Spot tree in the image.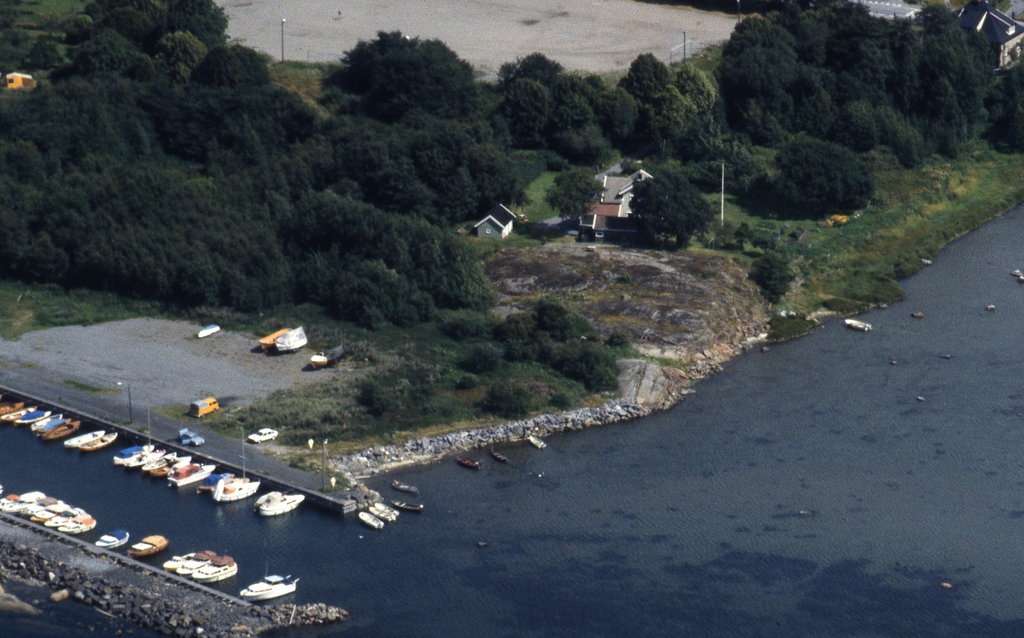
tree found at 648,117,732,167.
